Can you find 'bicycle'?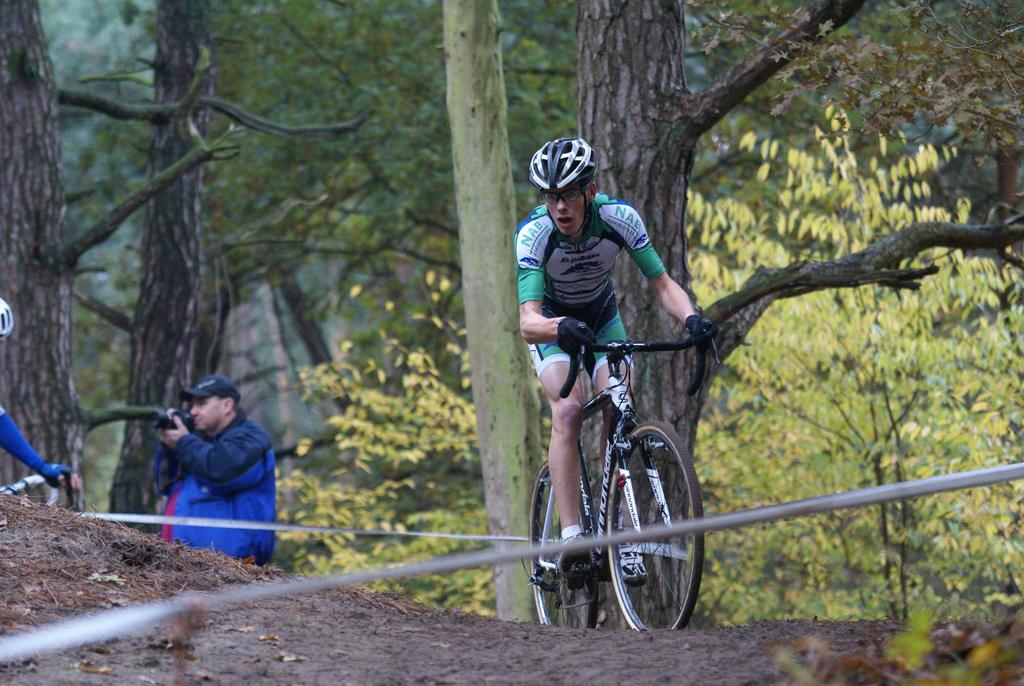
Yes, bounding box: l=1, t=471, r=62, b=509.
